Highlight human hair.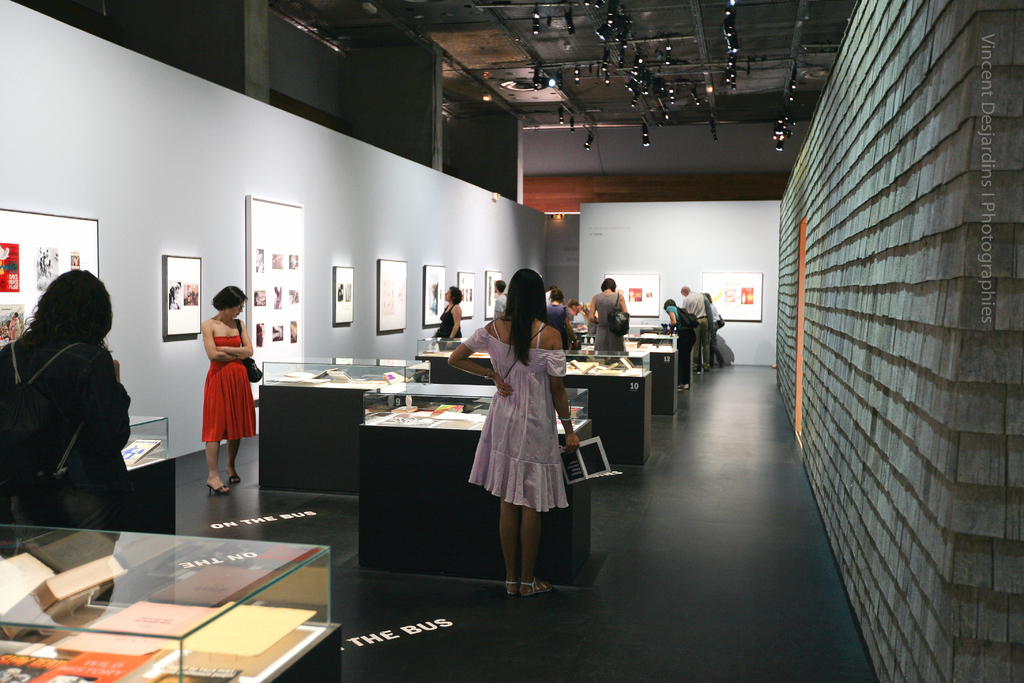
Highlighted region: 568 299 583 310.
